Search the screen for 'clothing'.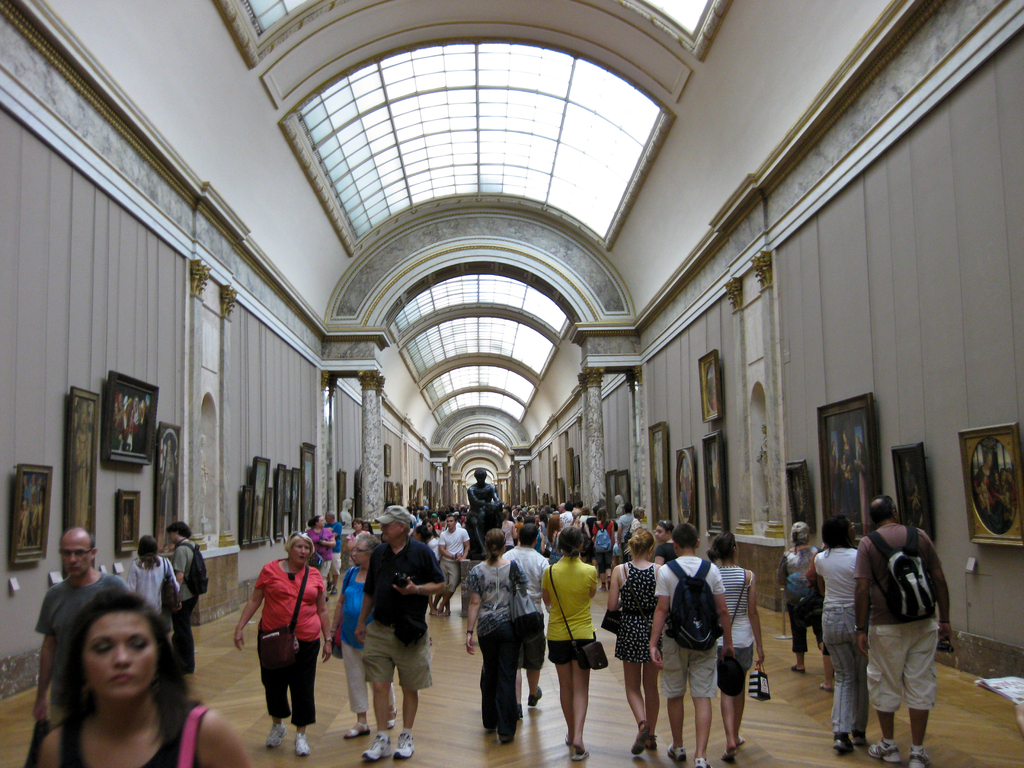
Found at bbox(540, 560, 604, 637).
